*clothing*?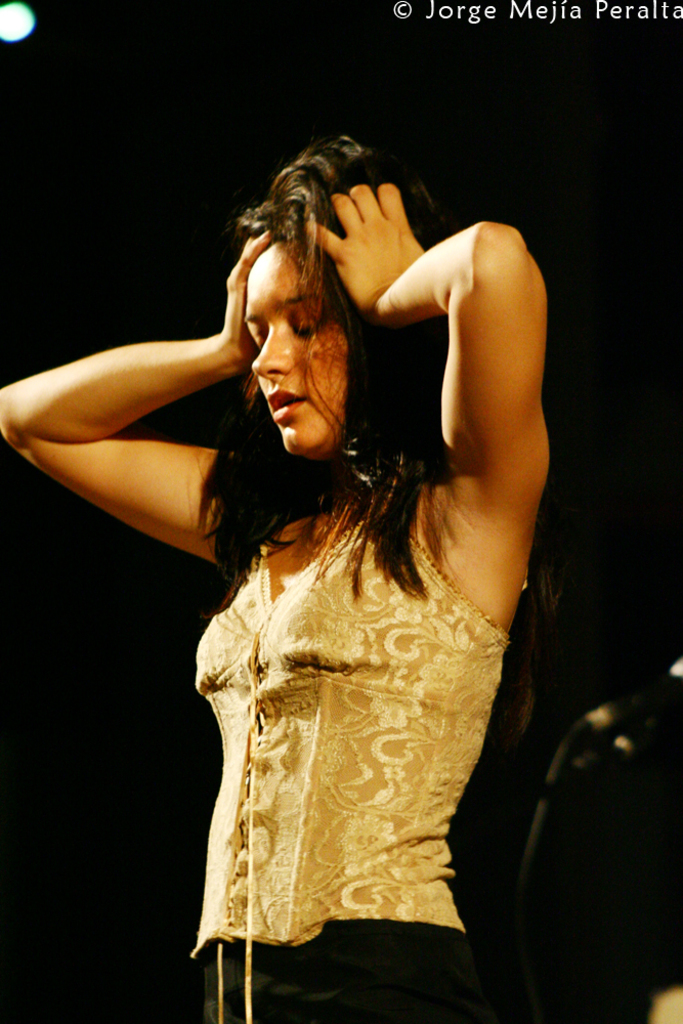
[x1=156, y1=436, x2=530, y2=962]
